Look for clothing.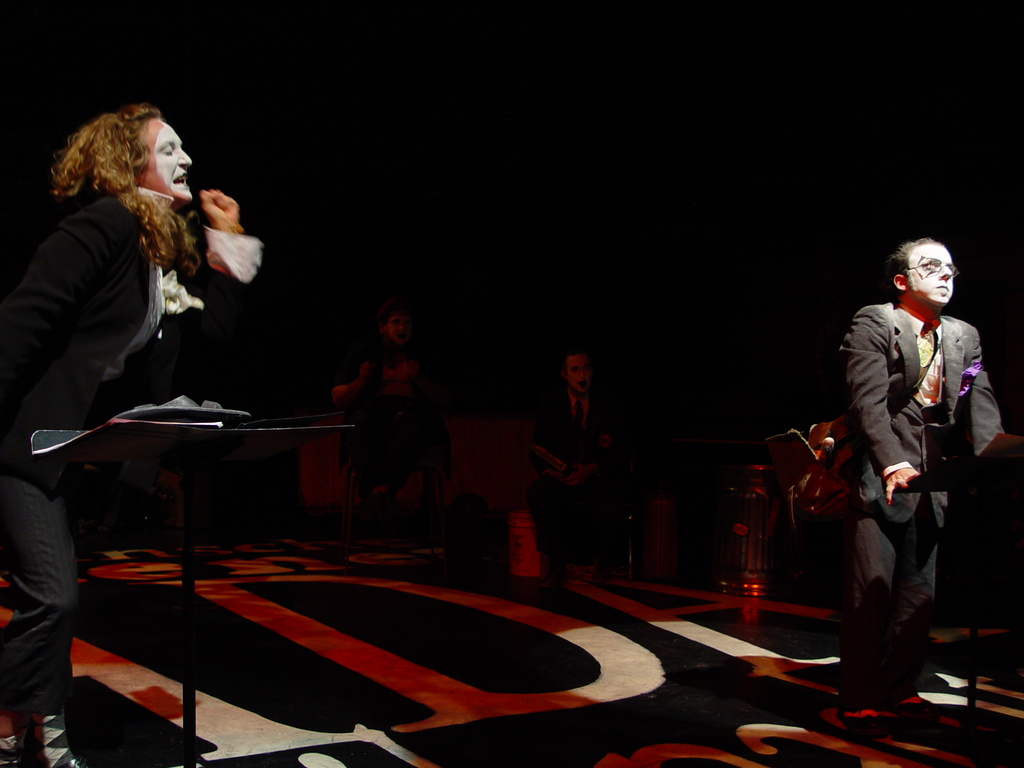
Found: <bbox>527, 392, 592, 591</bbox>.
